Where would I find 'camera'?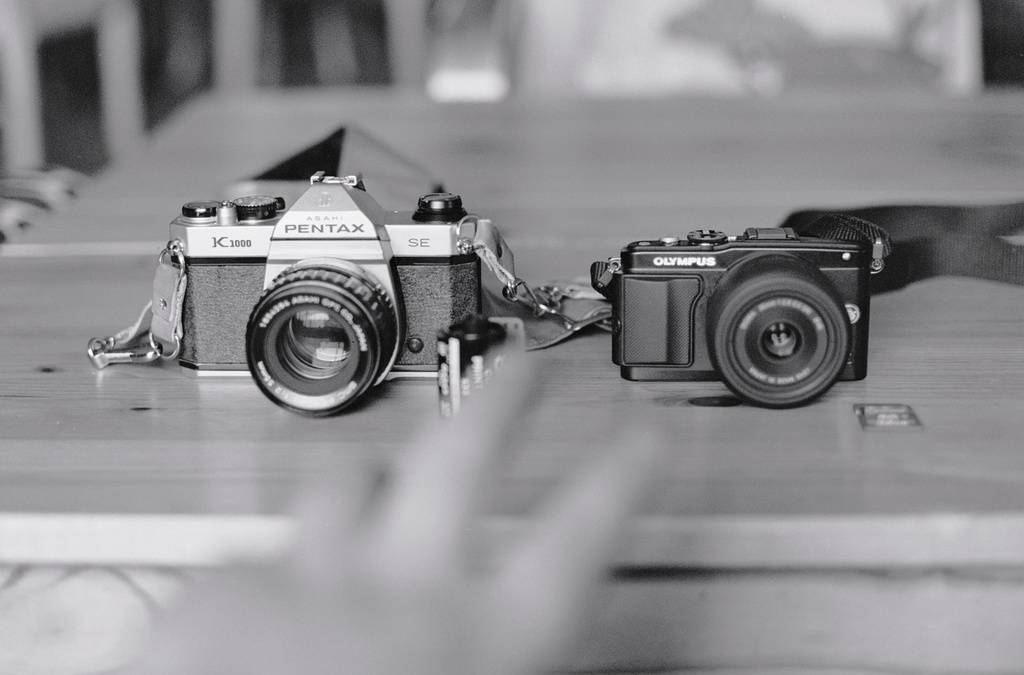
At [x1=163, y1=168, x2=499, y2=420].
